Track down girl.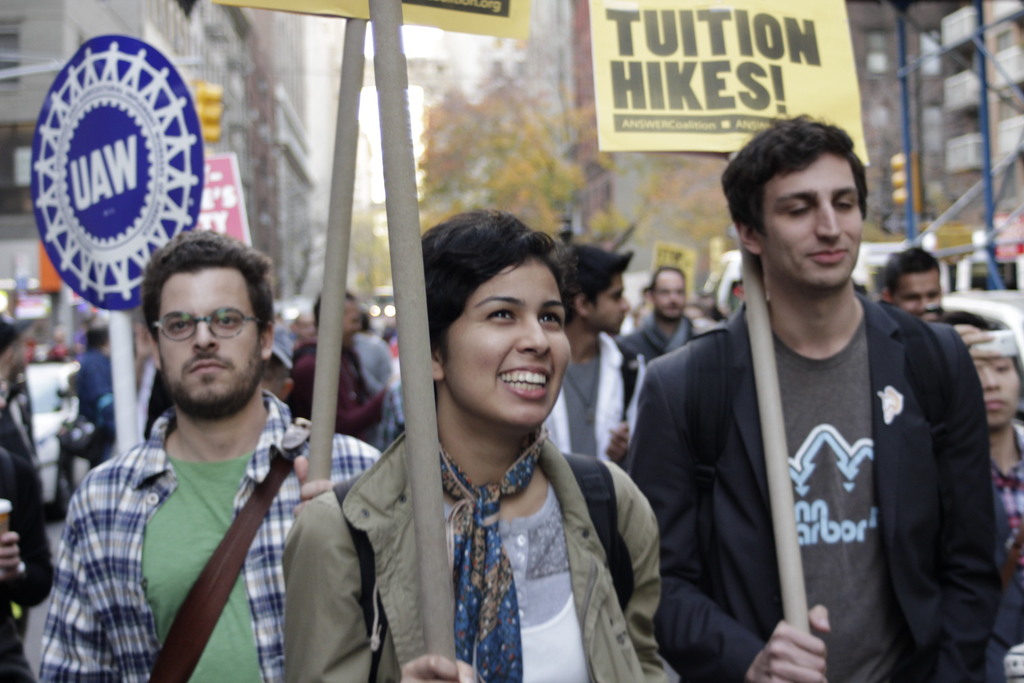
Tracked to box=[288, 211, 664, 682].
